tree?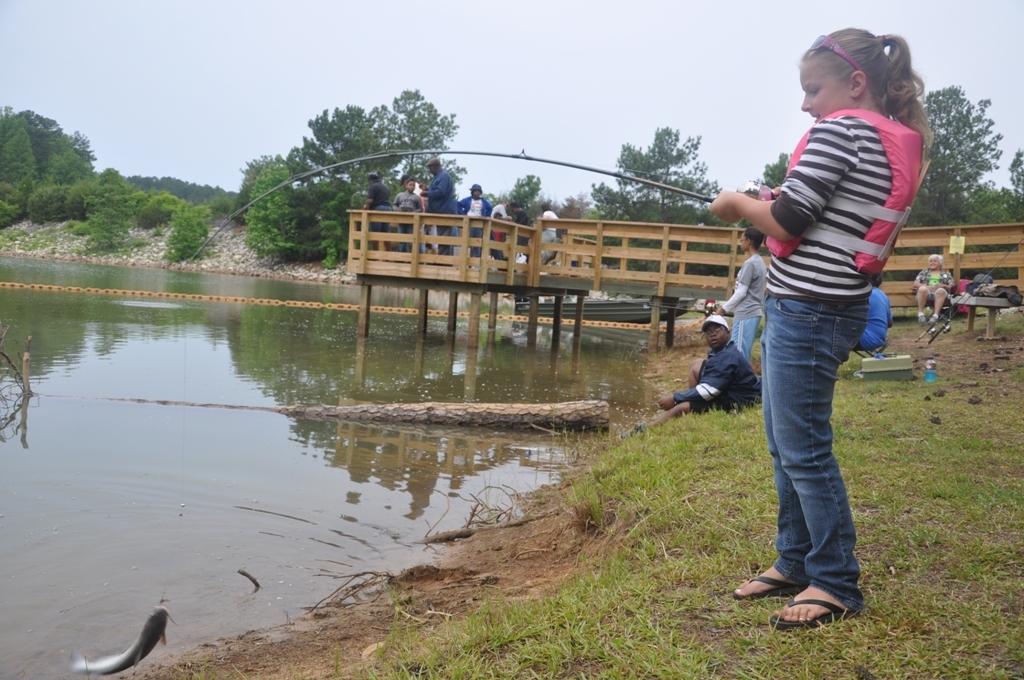
left=0, top=103, right=86, bottom=191
